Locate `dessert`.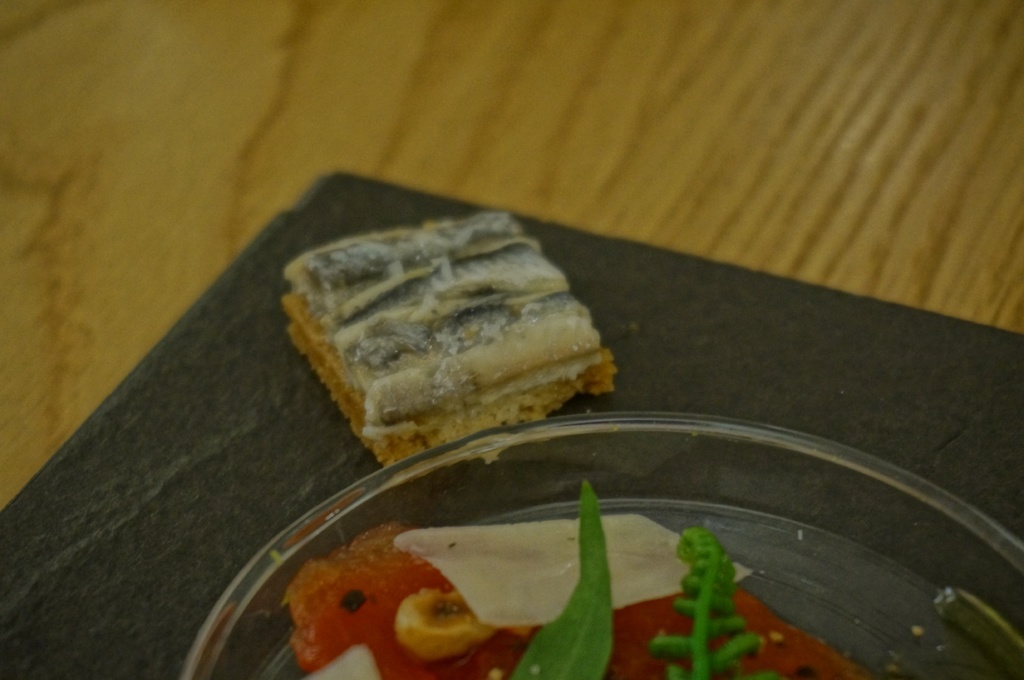
Bounding box: rect(517, 487, 620, 679).
